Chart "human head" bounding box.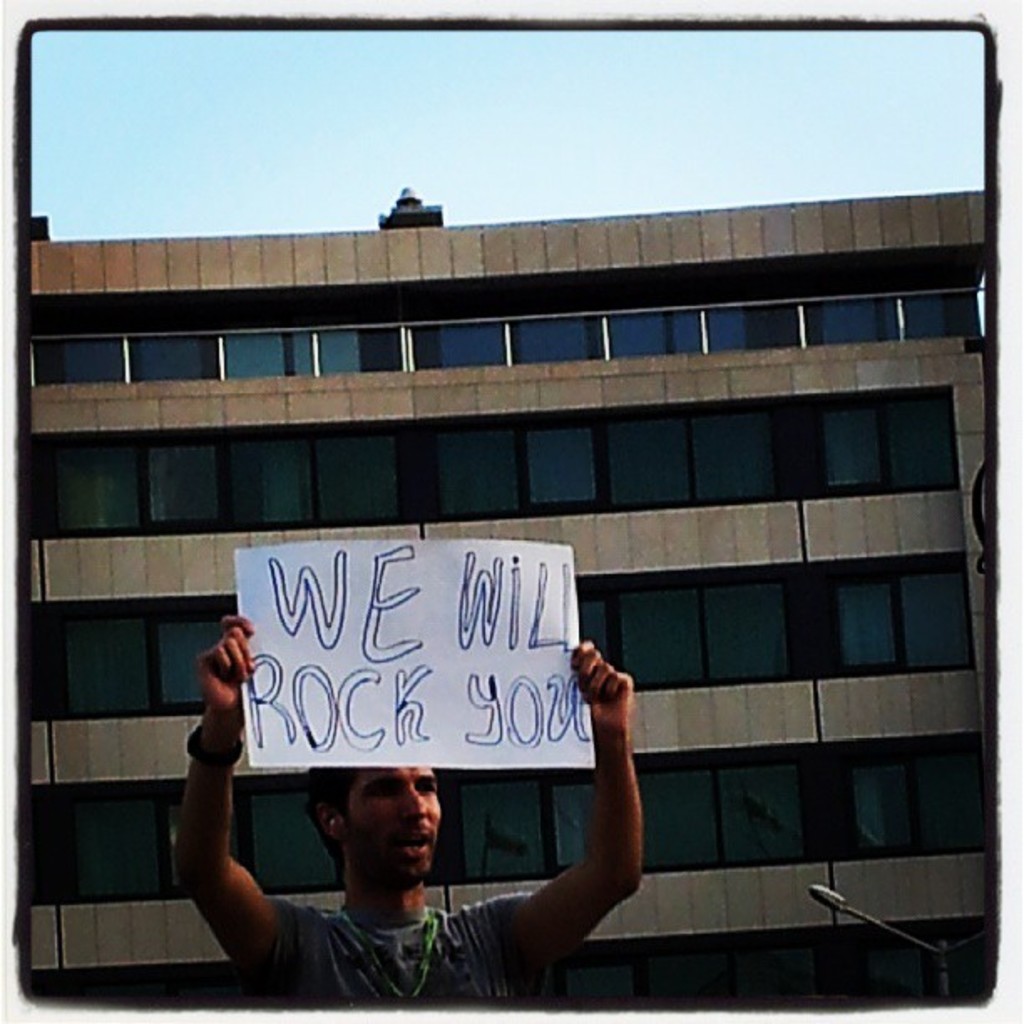
Charted: (left=318, top=793, right=463, bottom=899).
